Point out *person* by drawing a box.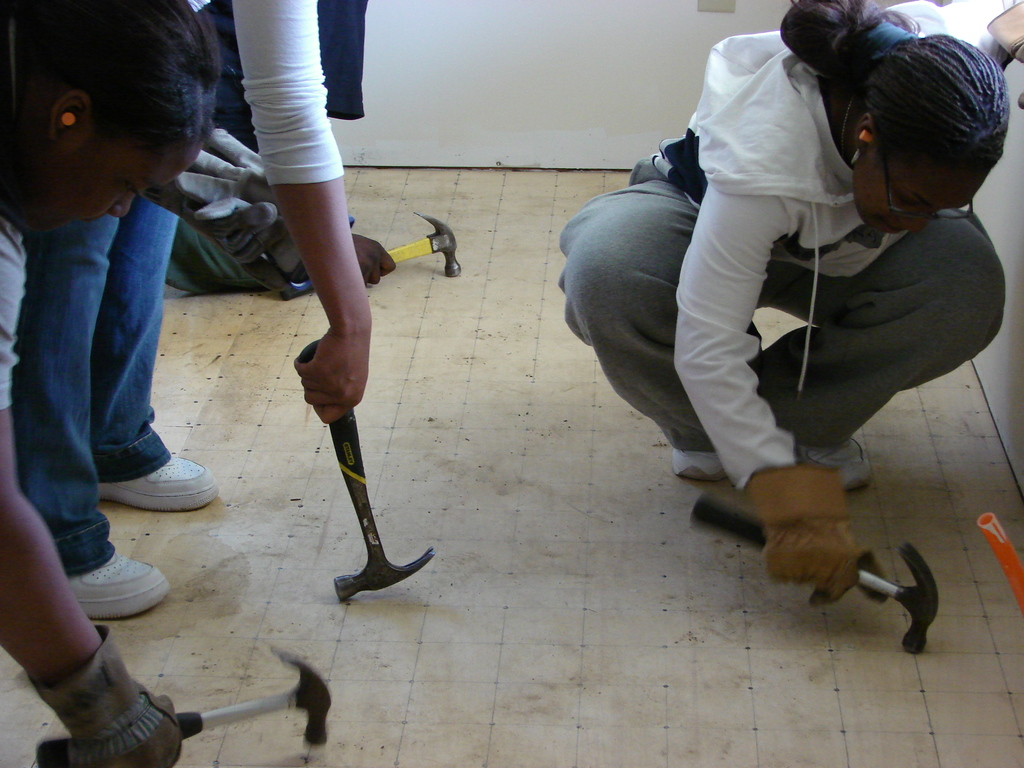
l=604, t=3, r=1002, b=606.
